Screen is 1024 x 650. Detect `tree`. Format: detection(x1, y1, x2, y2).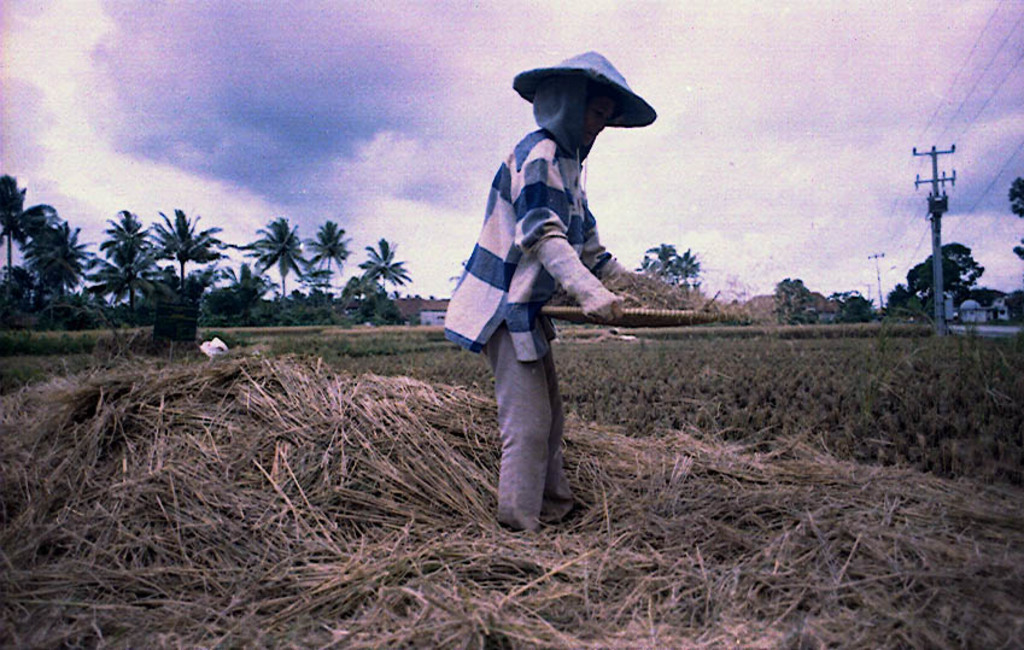
detection(648, 242, 675, 276).
